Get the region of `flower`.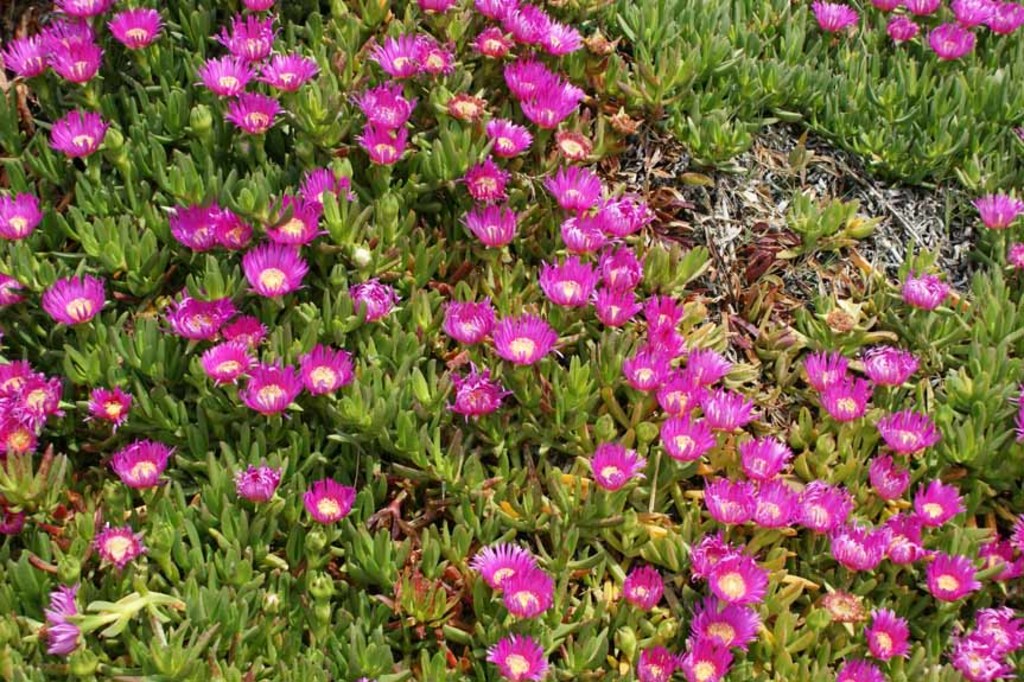
(left=462, top=94, right=482, bottom=123).
